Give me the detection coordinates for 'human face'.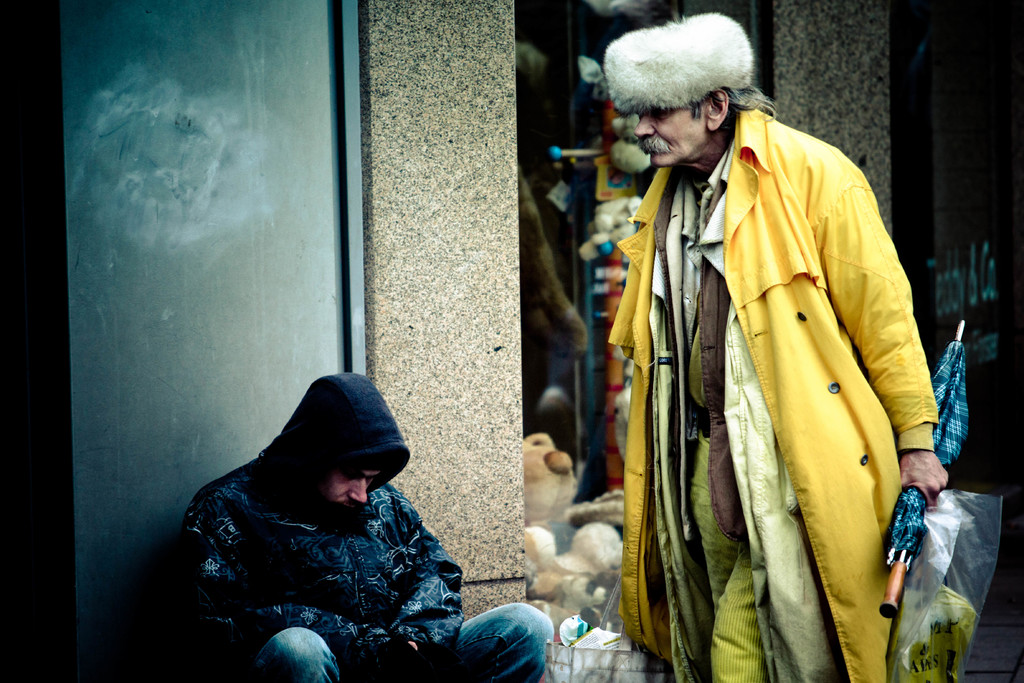
pyautogui.locateOnScreen(320, 471, 380, 504).
